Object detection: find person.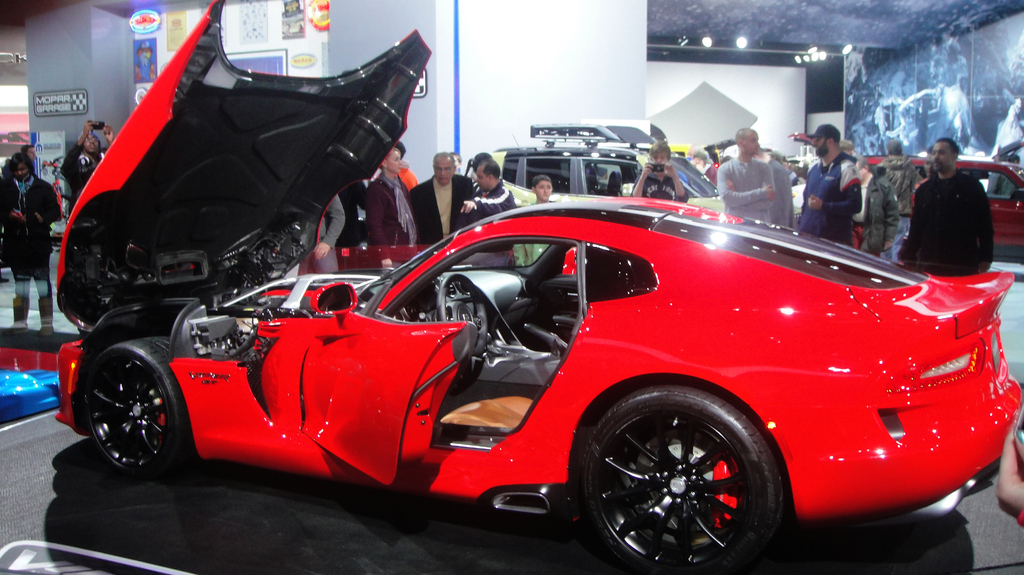
{"x1": 746, "y1": 143, "x2": 794, "y2": 226}.
